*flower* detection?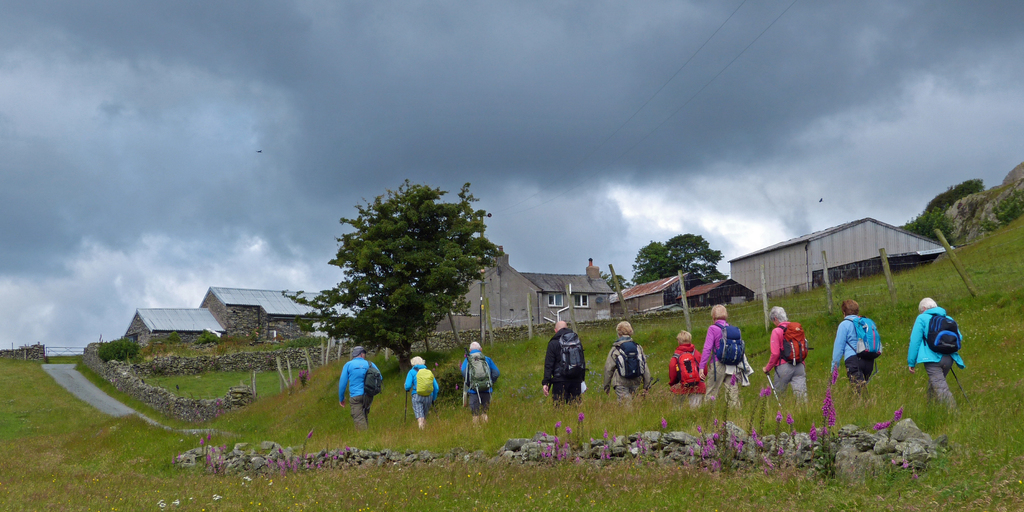
pyautogui.locateOnScreen(826, 406, 836, 424)
